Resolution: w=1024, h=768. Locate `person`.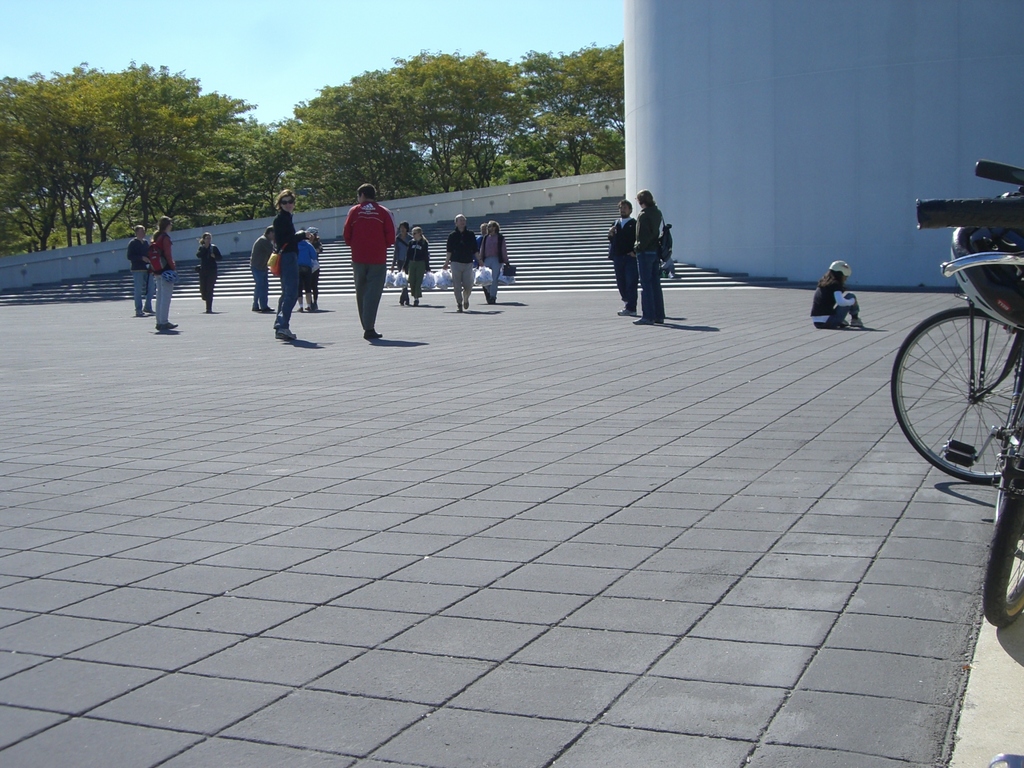
bbox(196, 227, 221, 310).
